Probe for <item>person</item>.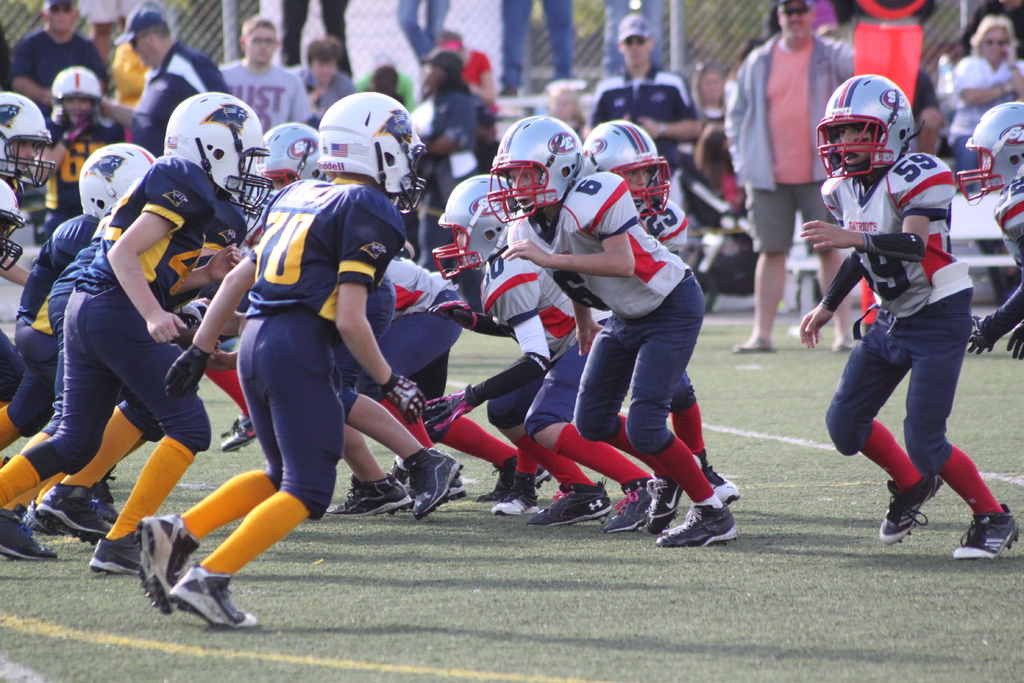
Probe result: 297:33:356:130.
